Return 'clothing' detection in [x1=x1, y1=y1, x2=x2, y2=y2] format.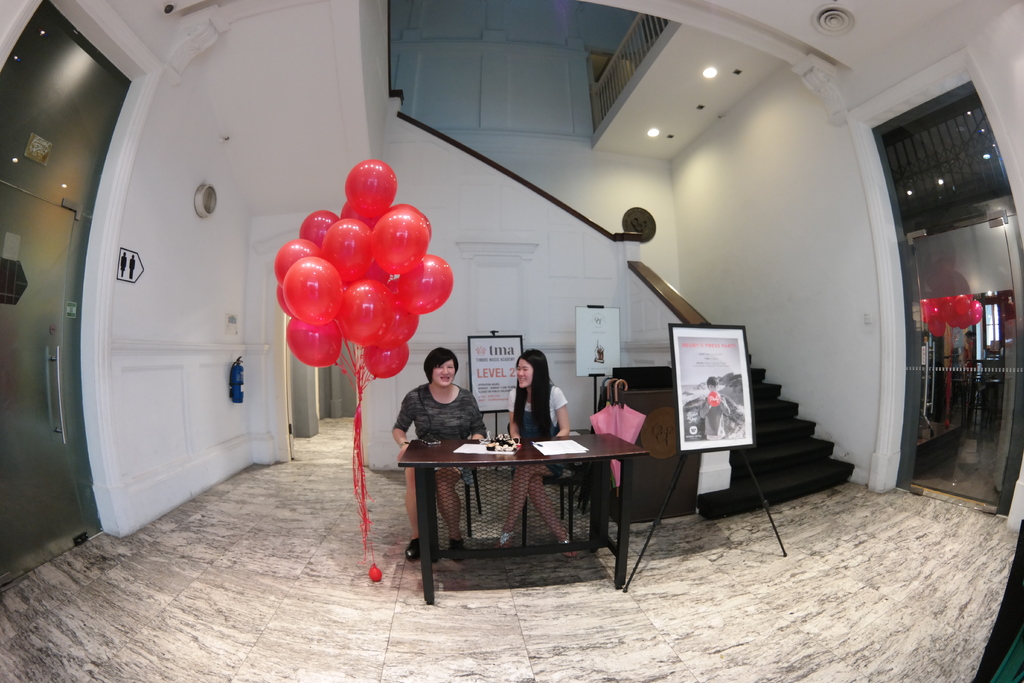
[x1=502, y1=373, x2=567, y2=479].
